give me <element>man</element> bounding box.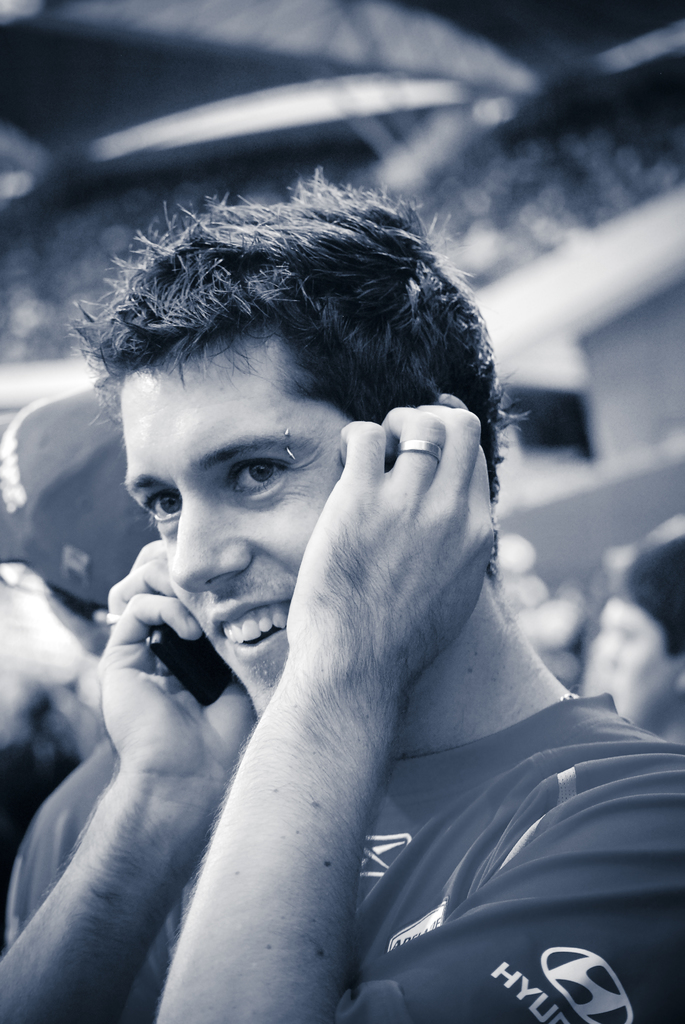
[602,529,684,753].
